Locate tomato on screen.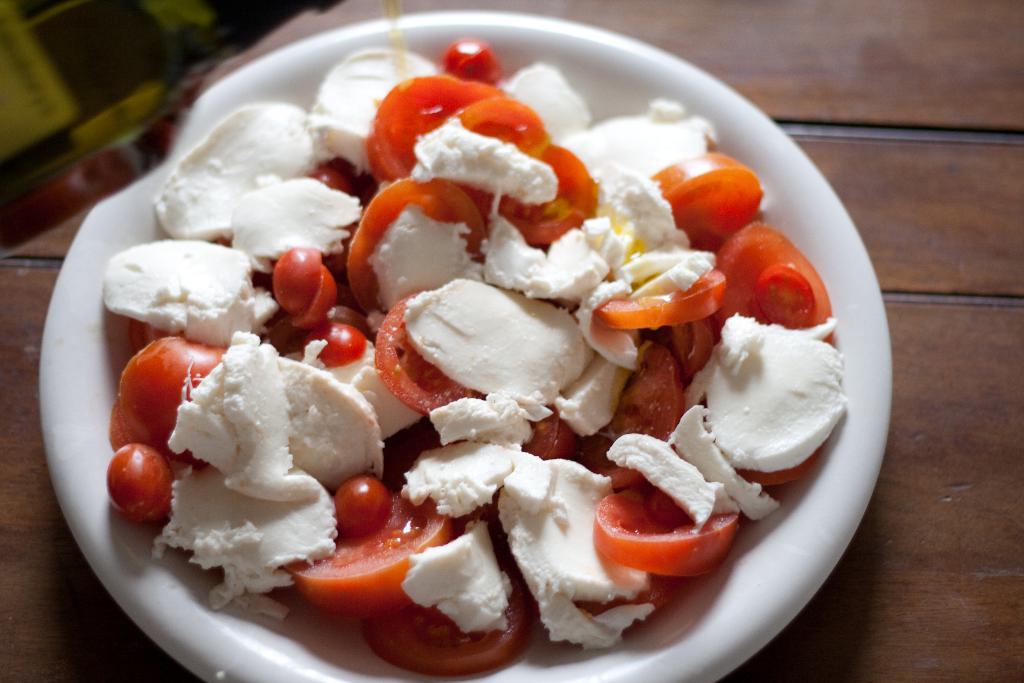
On screen at crop(344, 175, 486, 319).
